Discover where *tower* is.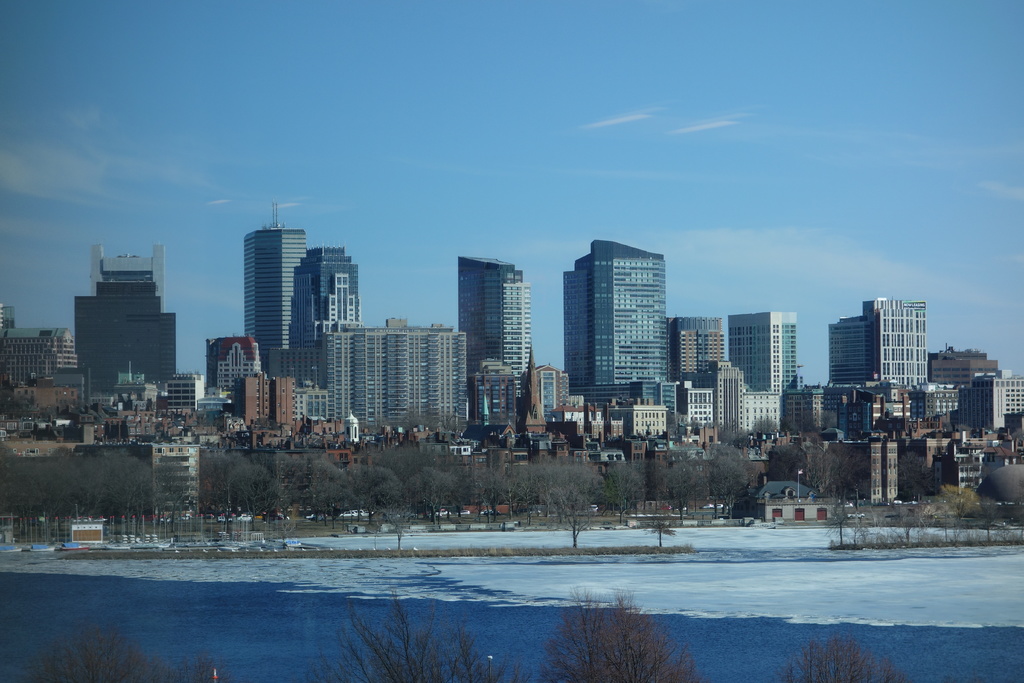
Discovered at [75,243,179,418].
